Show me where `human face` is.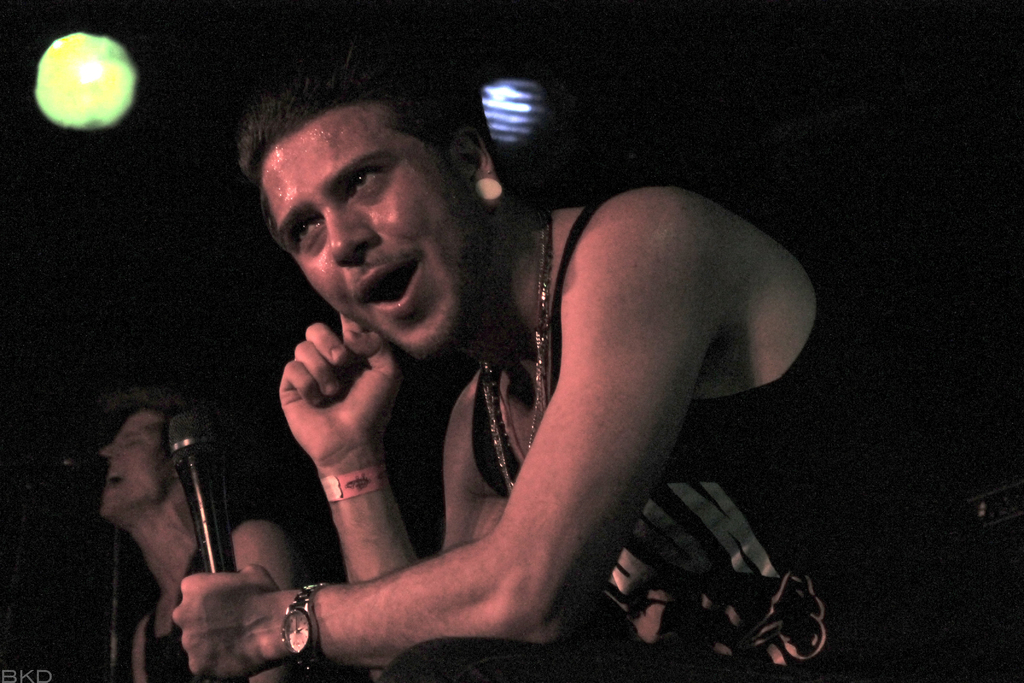
`human face` is at (left=264, top=115, right=481, bottom=352).
